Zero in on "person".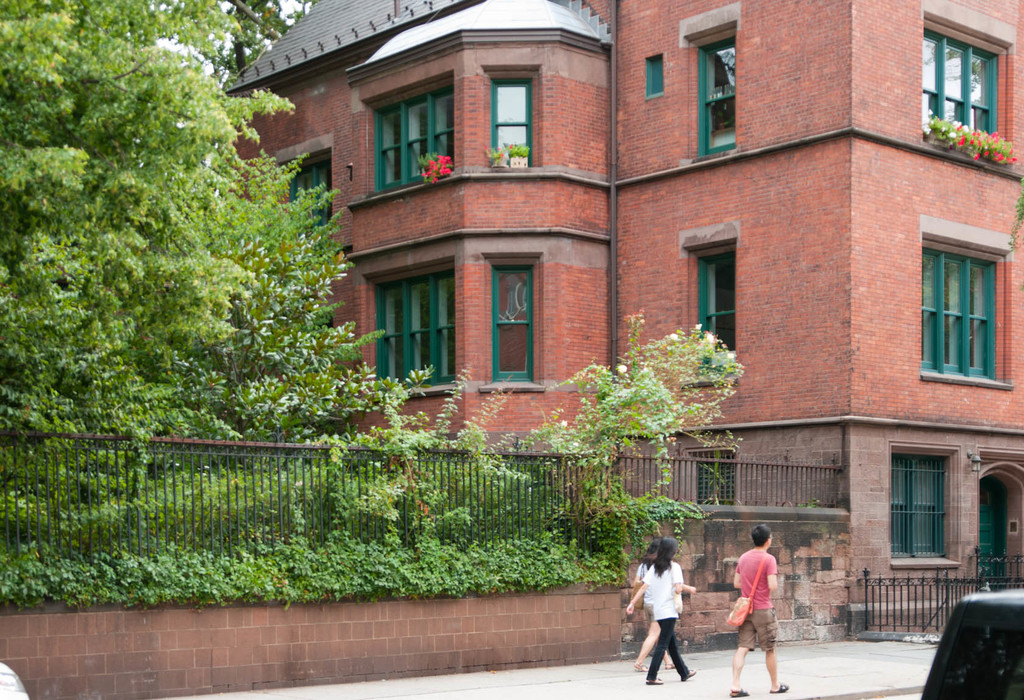
Zeroed in: 634 547 670 678.
